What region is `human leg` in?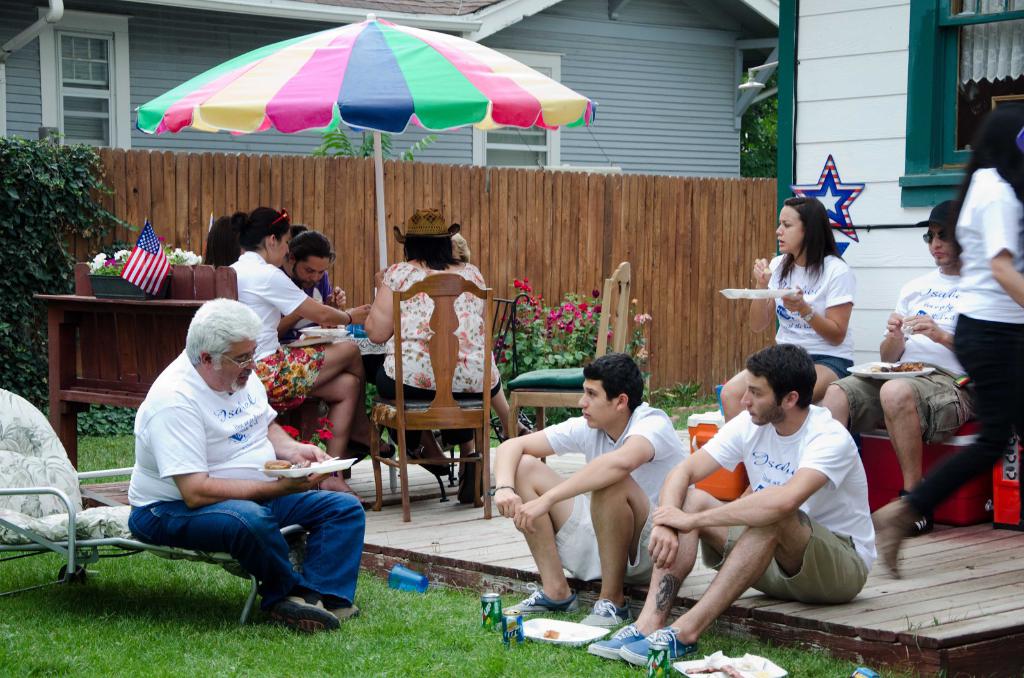
box(721, 361, 838, 424).
